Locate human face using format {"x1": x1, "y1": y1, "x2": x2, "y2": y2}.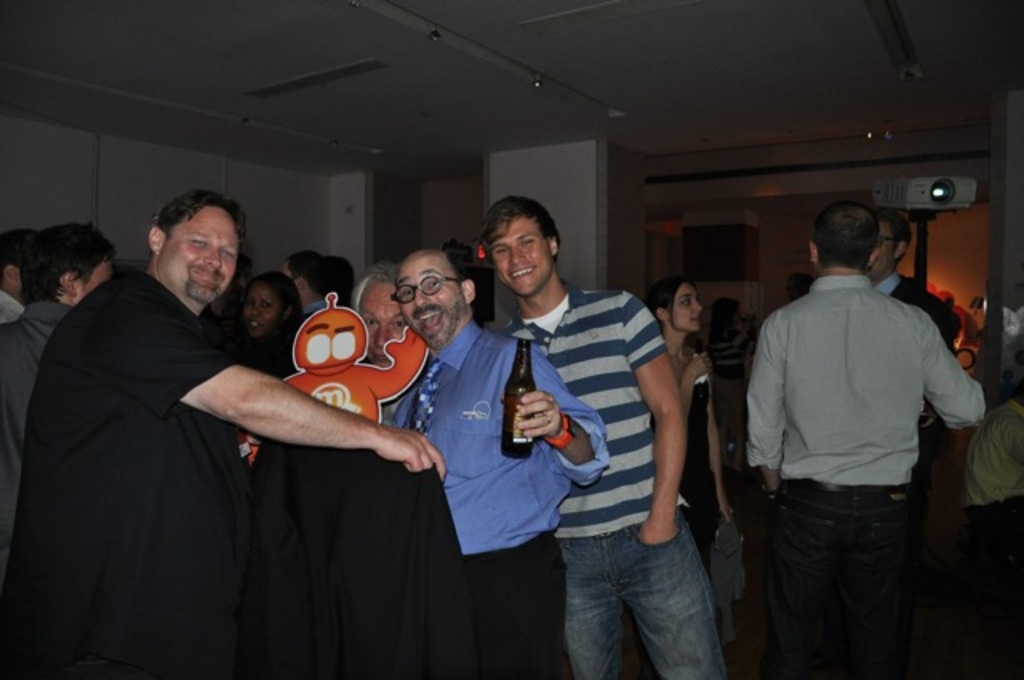
{"x1": 870, "y1": 227, "x2": 896, "y2": 278}.
